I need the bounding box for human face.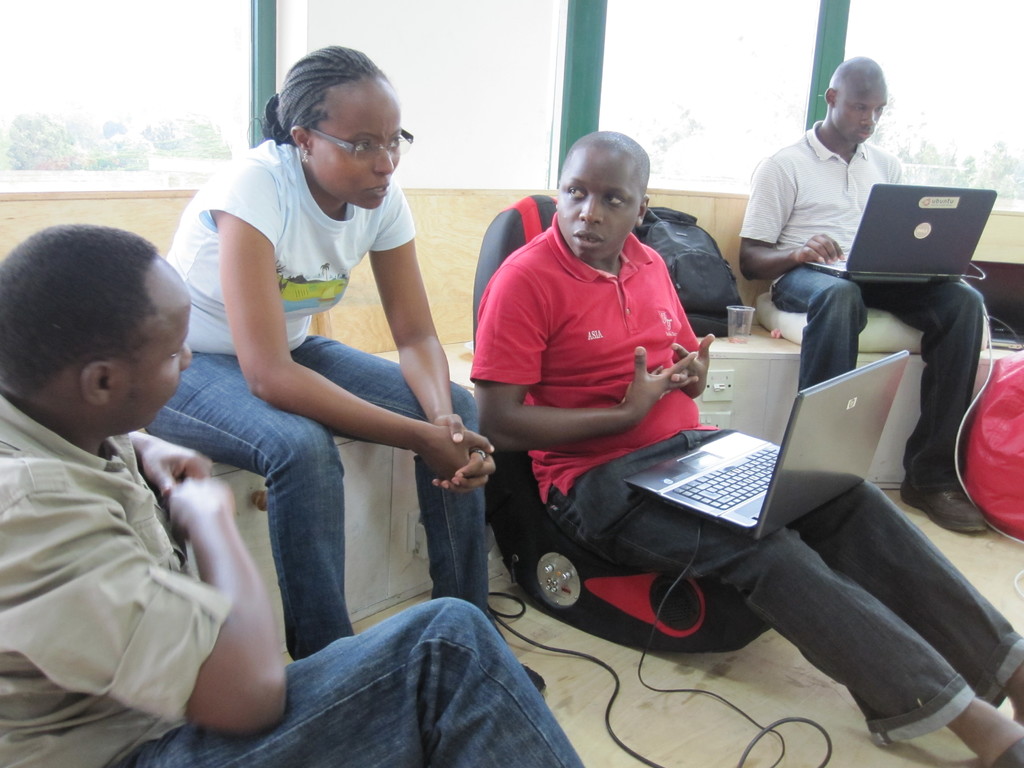
Here it is: bbox(111, 278, 188, 426).
